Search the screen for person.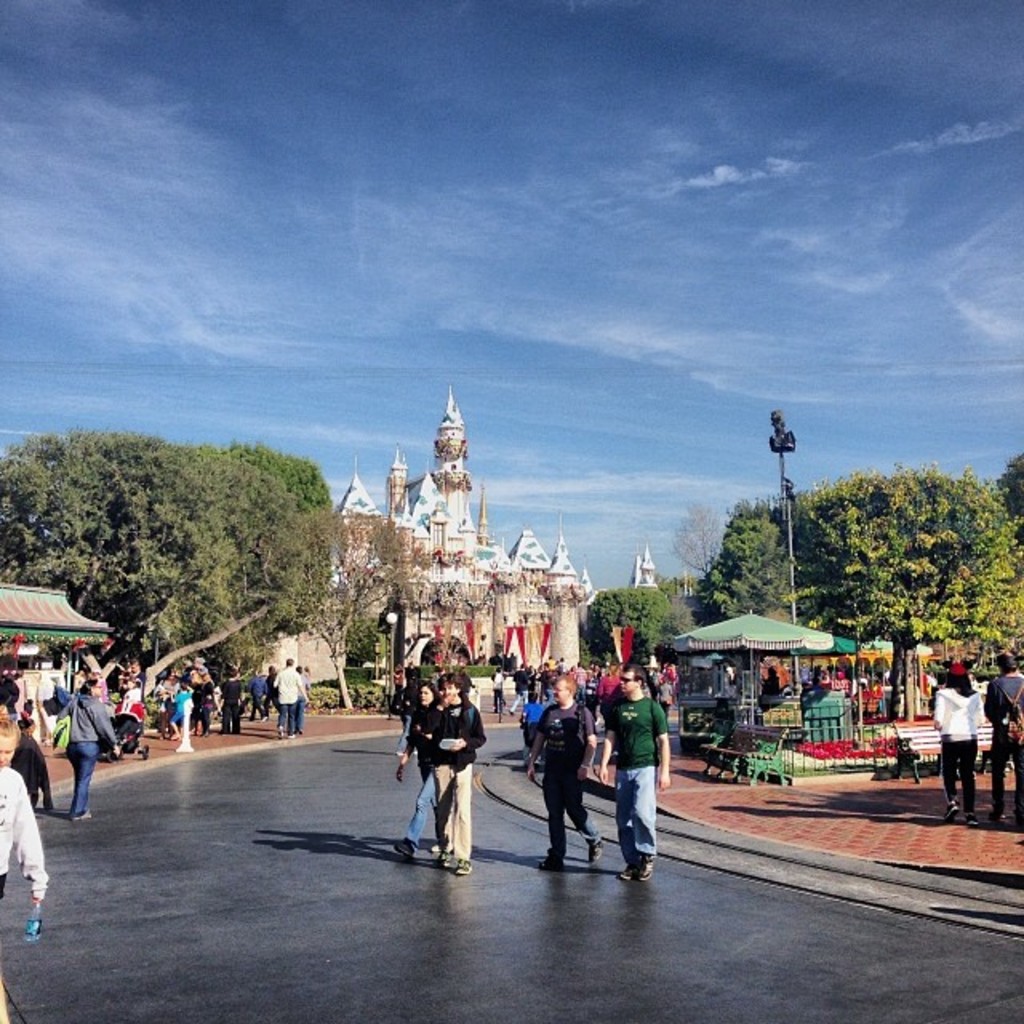
Found at {"x1": 418, "y1": 667, "x2": 490, "y2": 870}.
